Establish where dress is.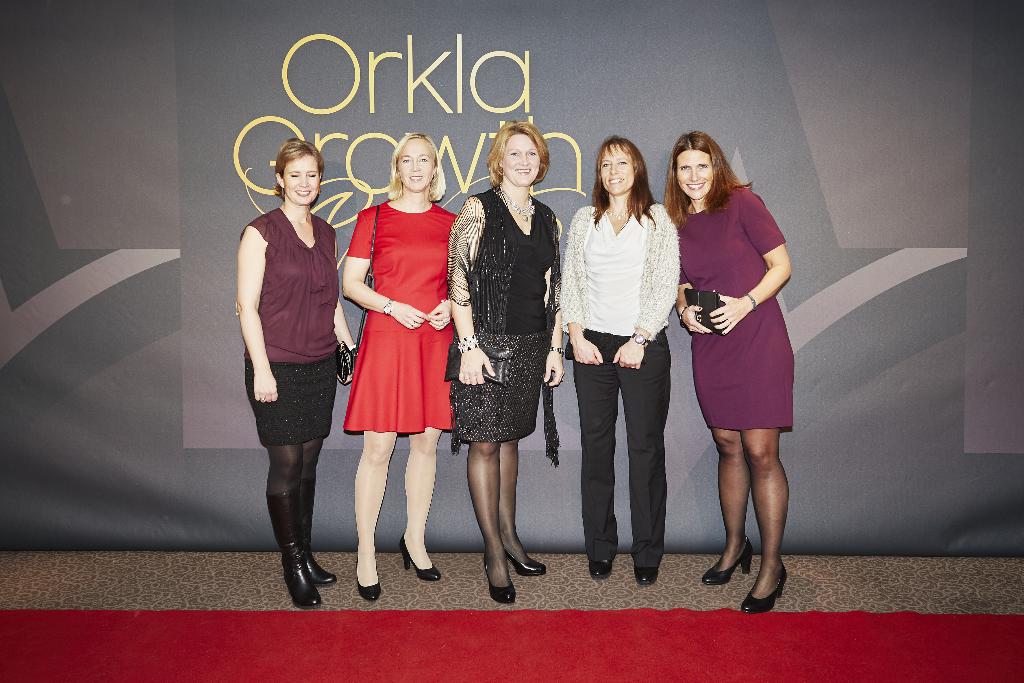
Established at 675/181/794/429.
